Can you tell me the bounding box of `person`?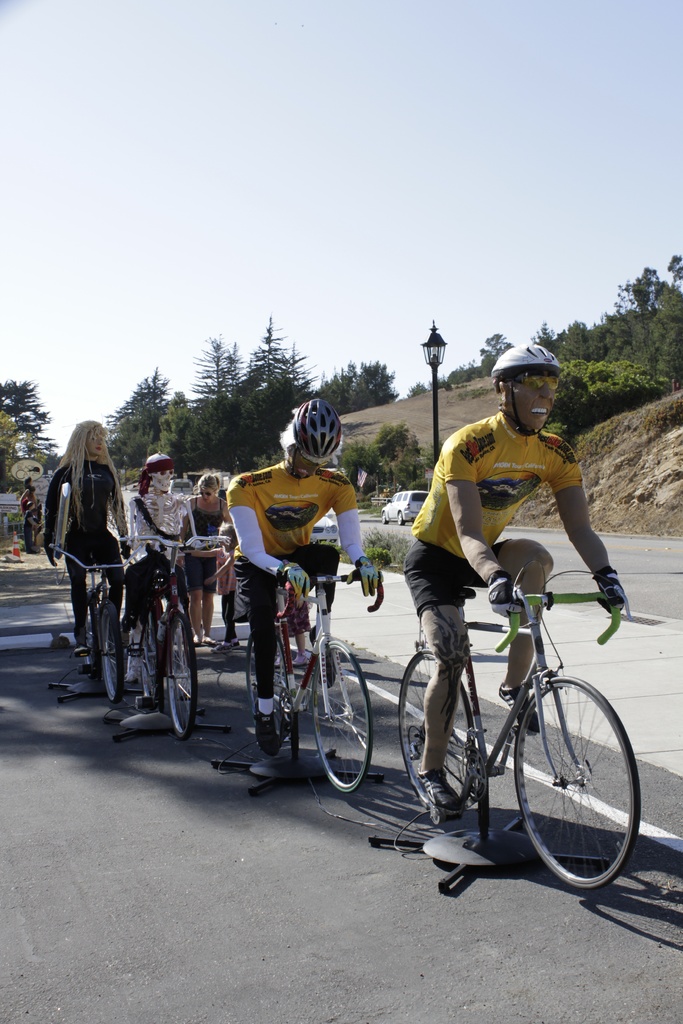
[229, 398, 385, 760].
